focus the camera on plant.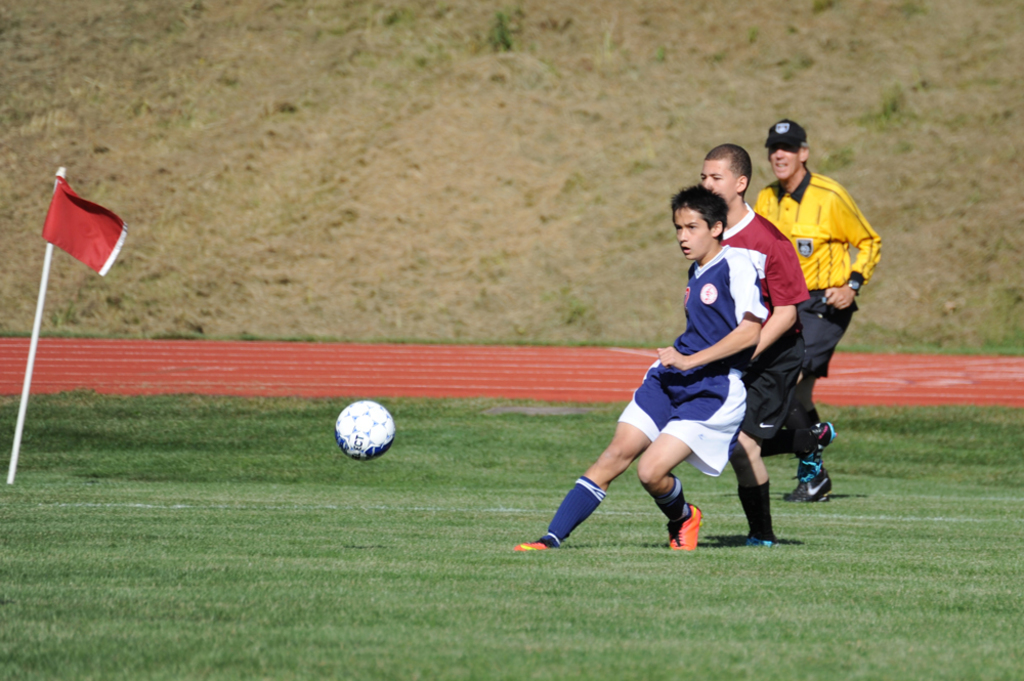
Focus region: left=990, top=276, right=1022, bottom=310.
